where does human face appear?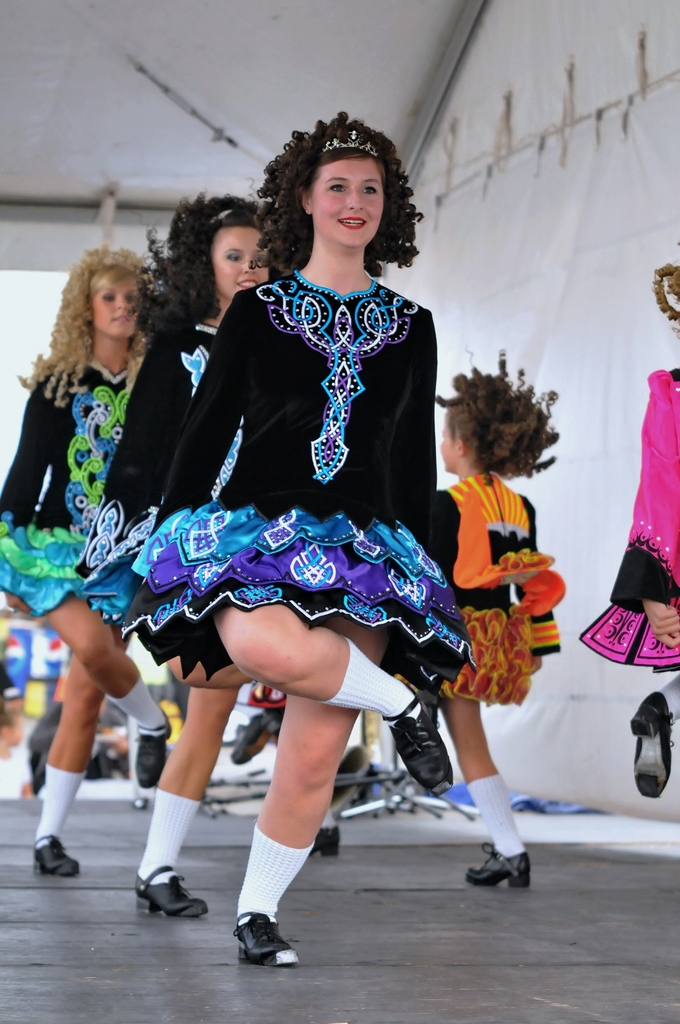
Appears at 92:279:139:340.
